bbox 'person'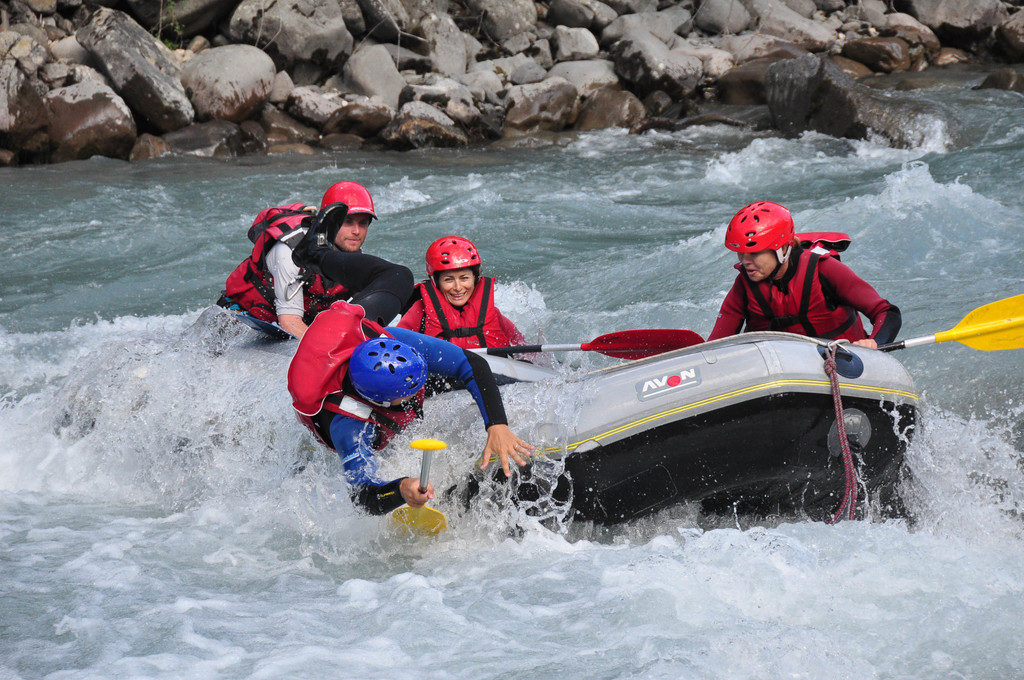
x1=397 y1=234 x2=529 y2=352
